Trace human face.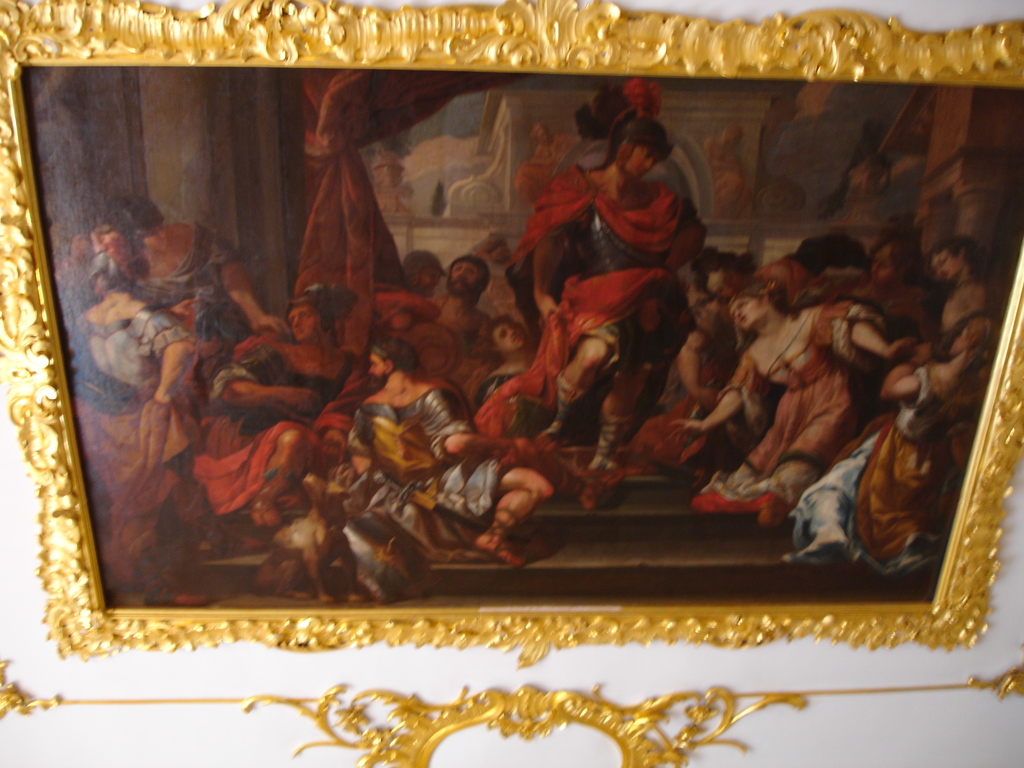
Traced to locate(497, 324, 525, 351).
